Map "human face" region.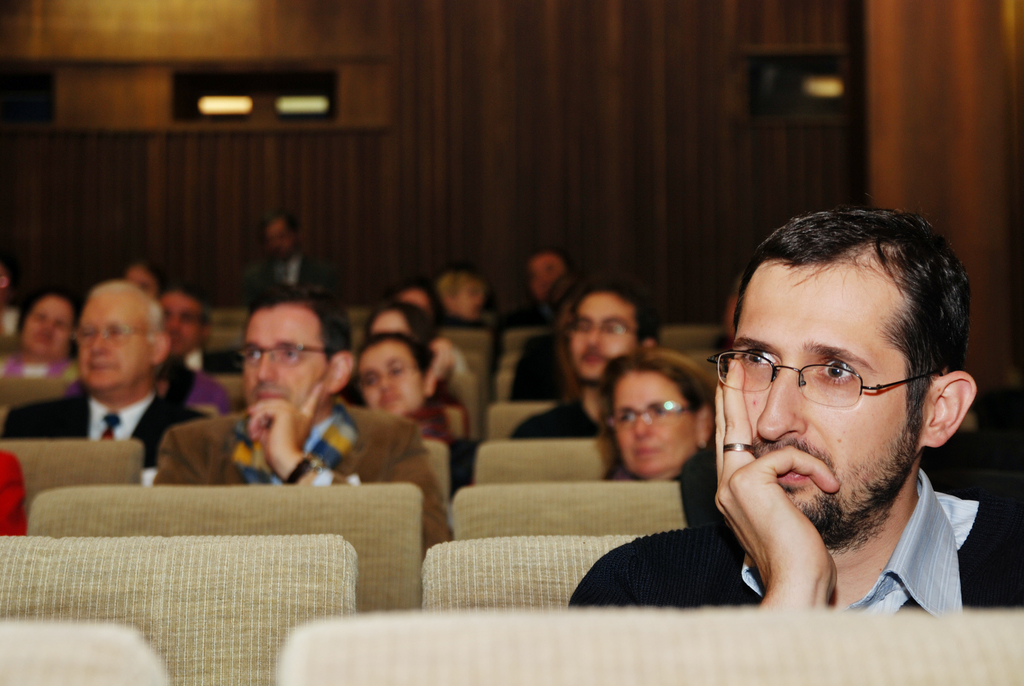
Mapped to bbox=(570, 293, 632, 388).
